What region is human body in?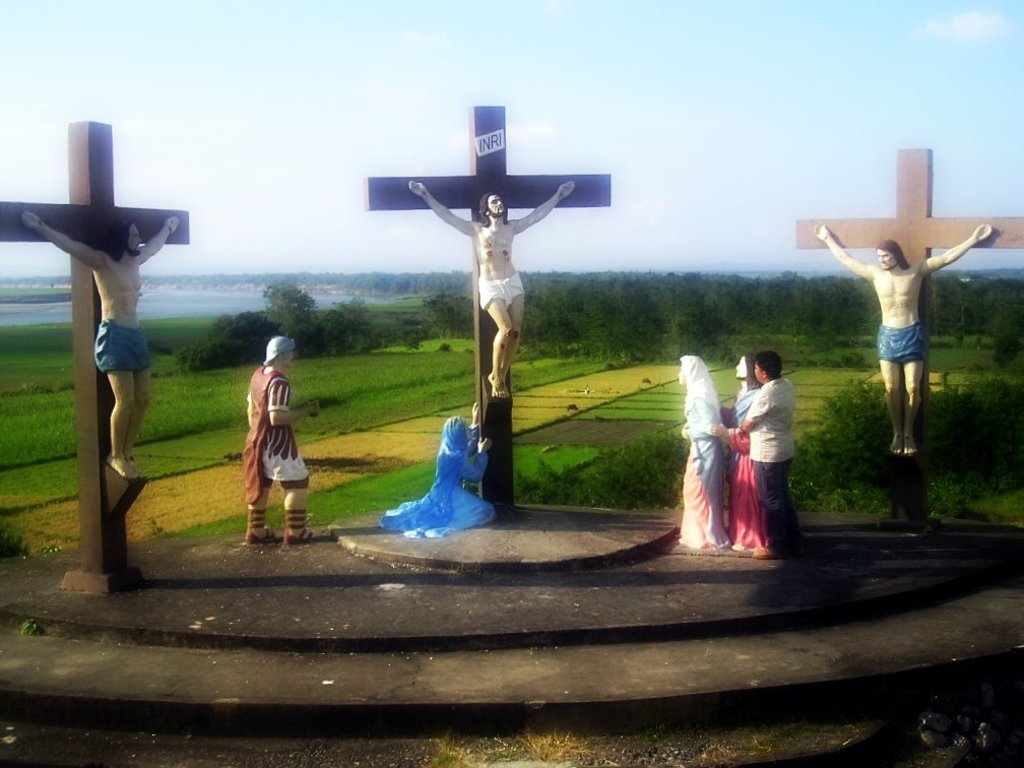
x1=675, y1=357, x2=725, y2=537.
